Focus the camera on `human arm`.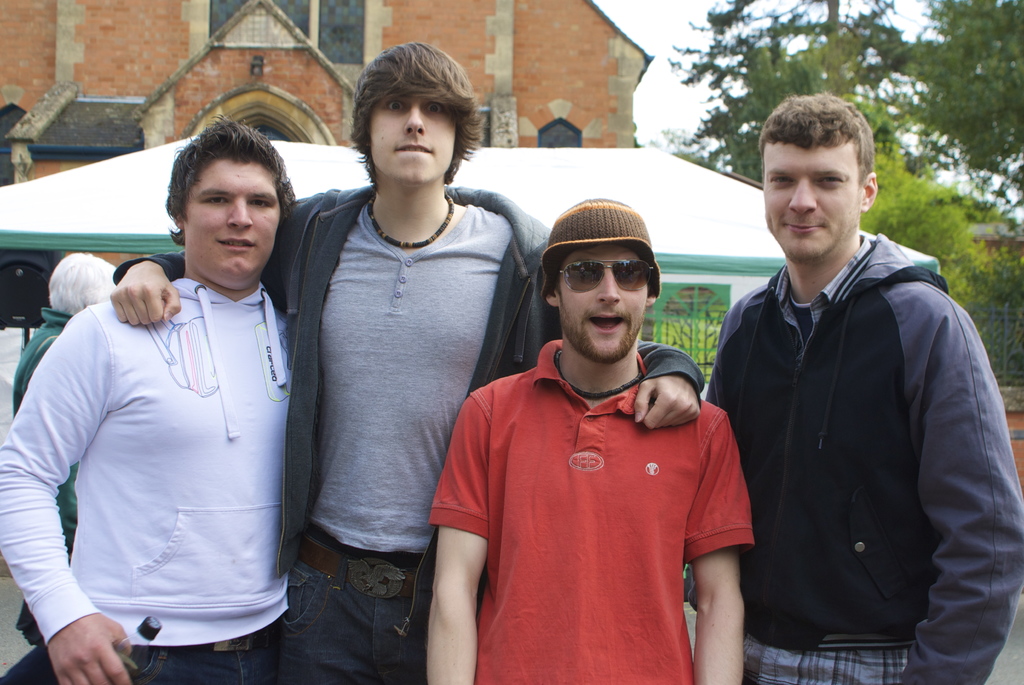
Focus region: 0/307/132/684.
